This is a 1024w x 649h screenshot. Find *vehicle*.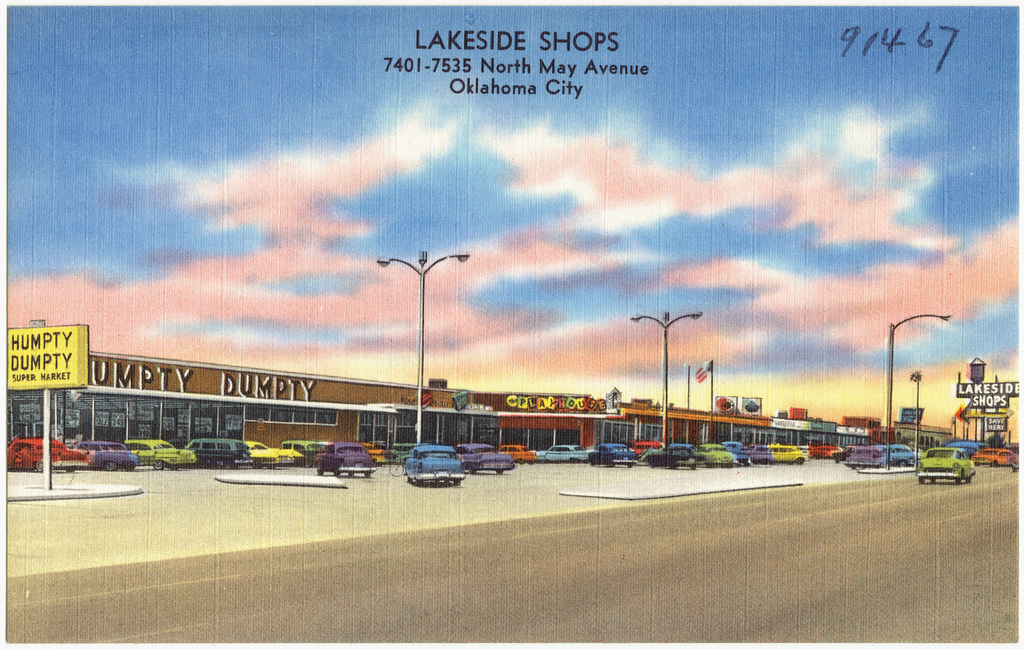
Bounding box: (left=246, top=435, right=301, bottom=466).
